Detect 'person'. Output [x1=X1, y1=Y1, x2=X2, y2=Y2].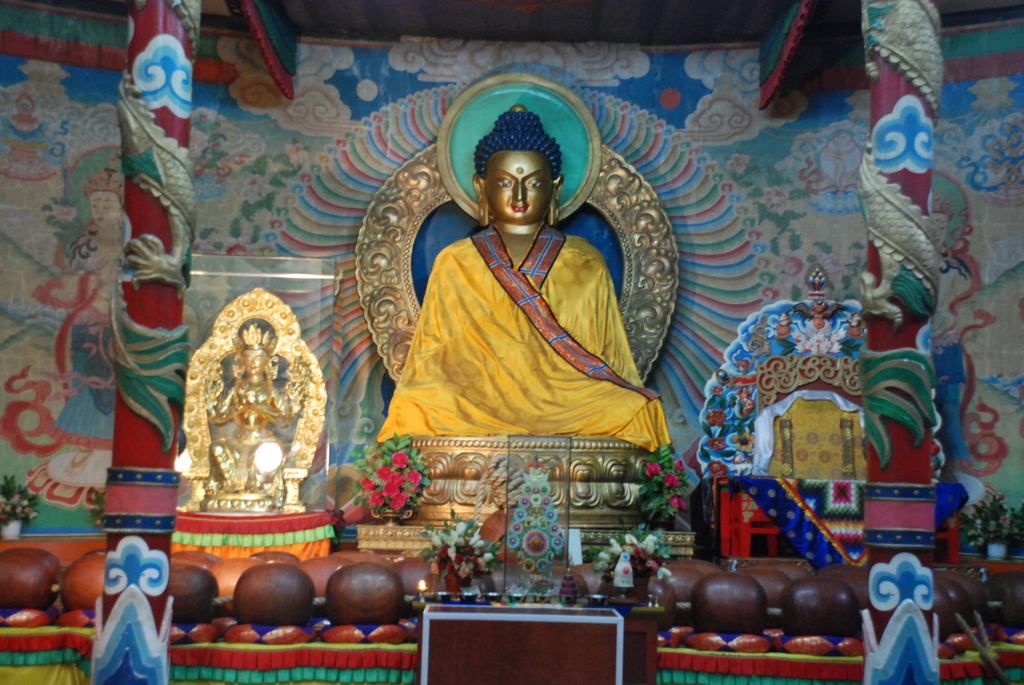
[x1=774, y1=313, x2=790, y2=342].
